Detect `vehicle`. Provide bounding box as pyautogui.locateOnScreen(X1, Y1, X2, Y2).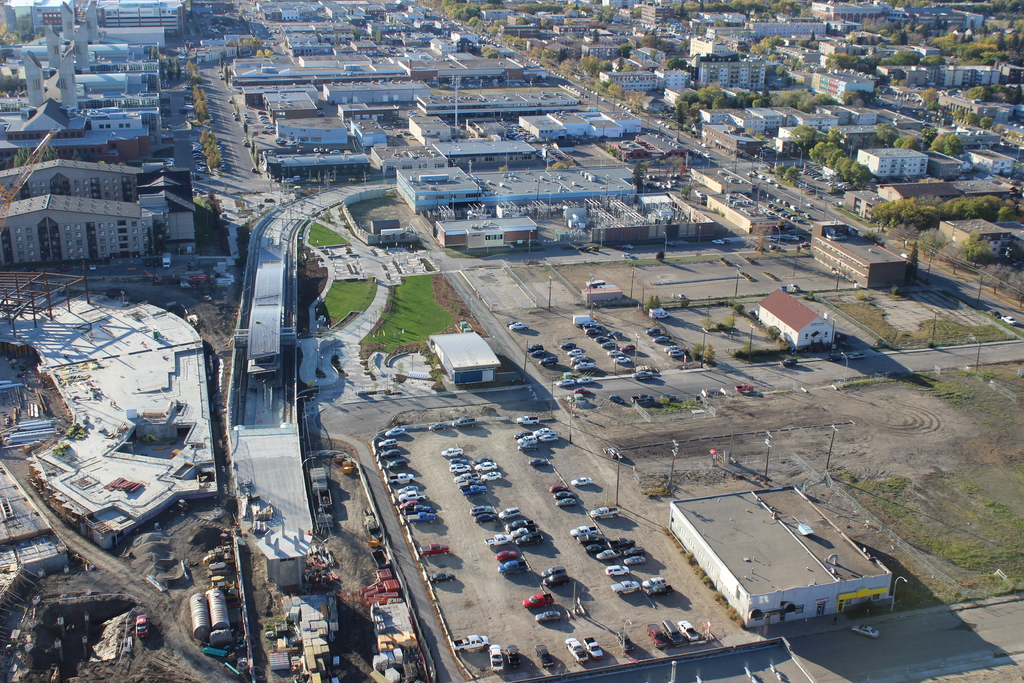
pyautogui.locateOnScreen(736, 381, 752, 393).
